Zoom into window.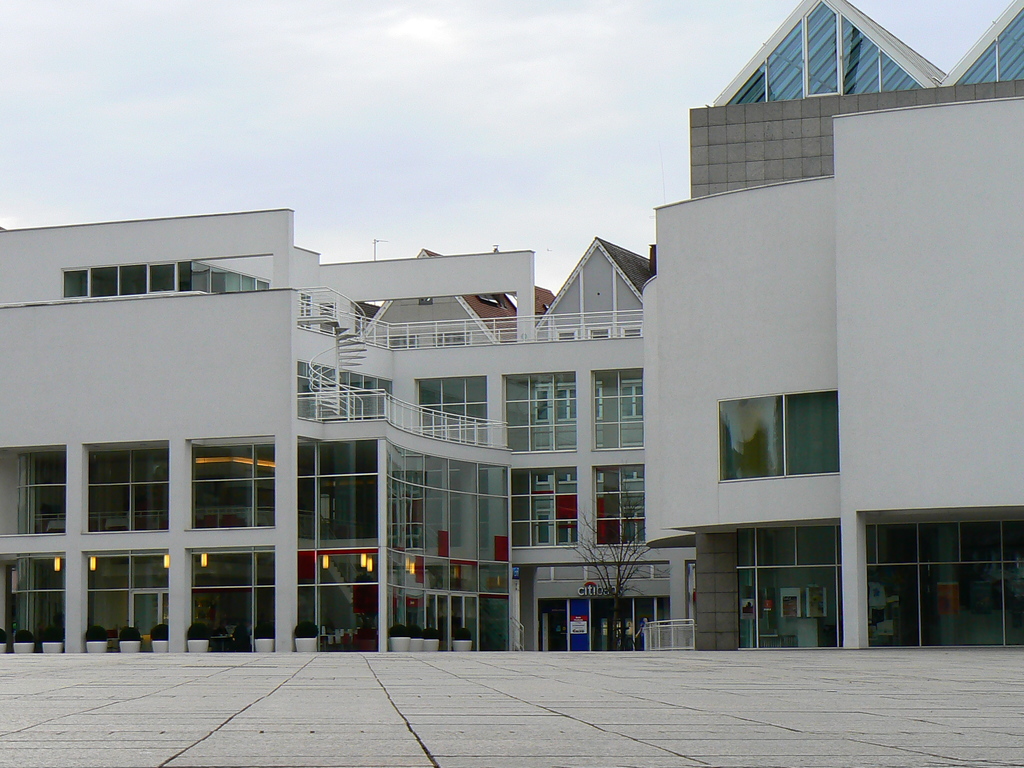
Zoom target: [x1=65, y1=269, x2=271, y2=297].
